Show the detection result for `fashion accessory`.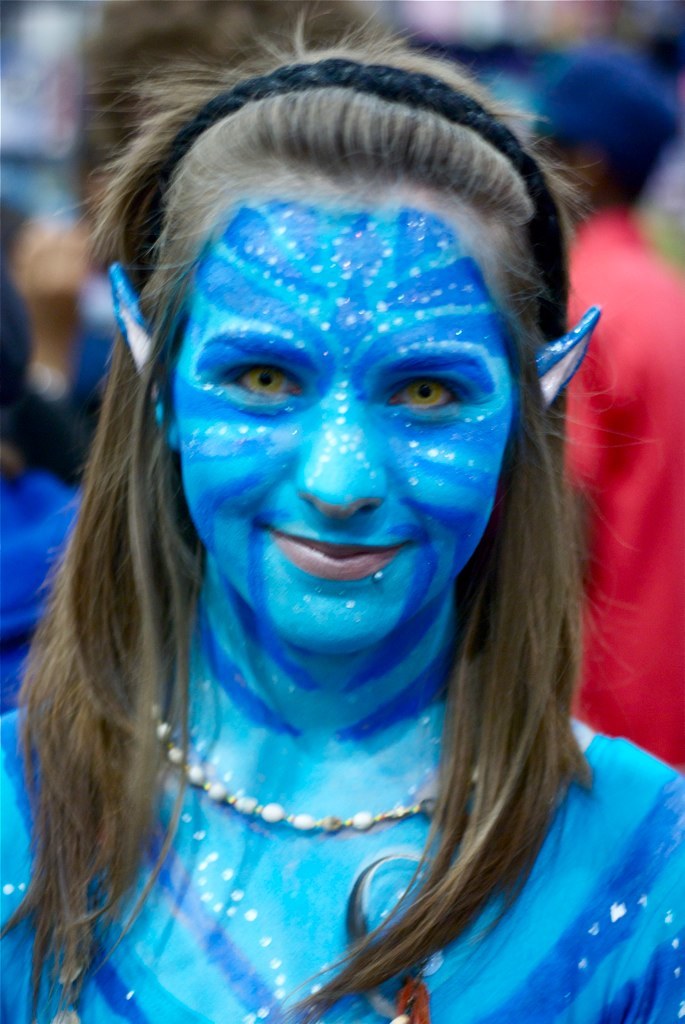
[155,54,570,343].
